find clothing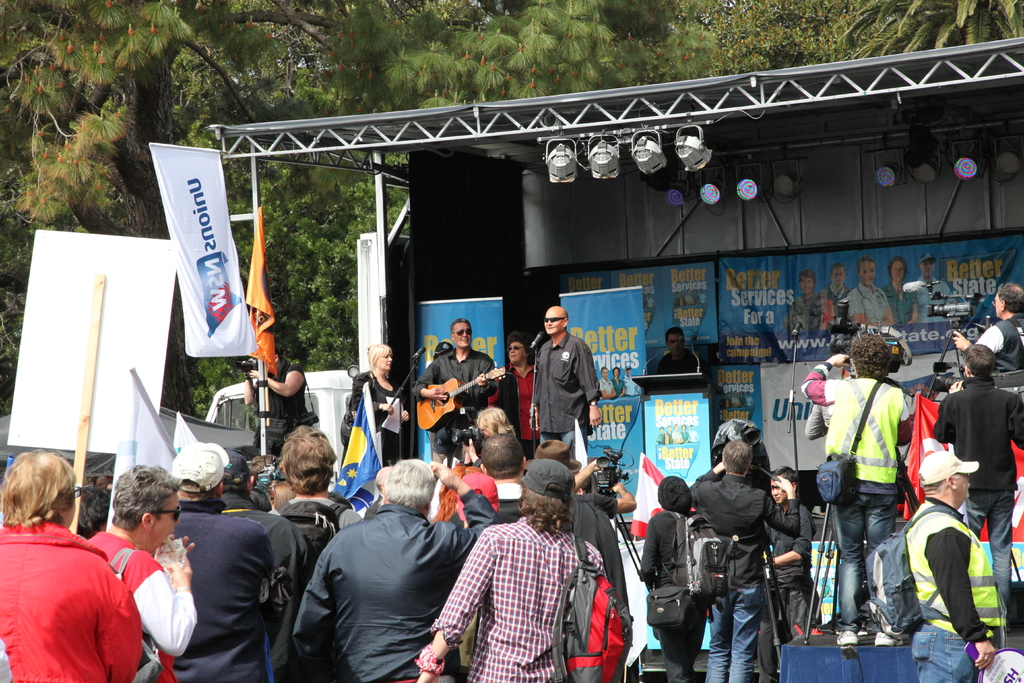
pyautogui.locateOnScreen(525, 325, 604, 467)
